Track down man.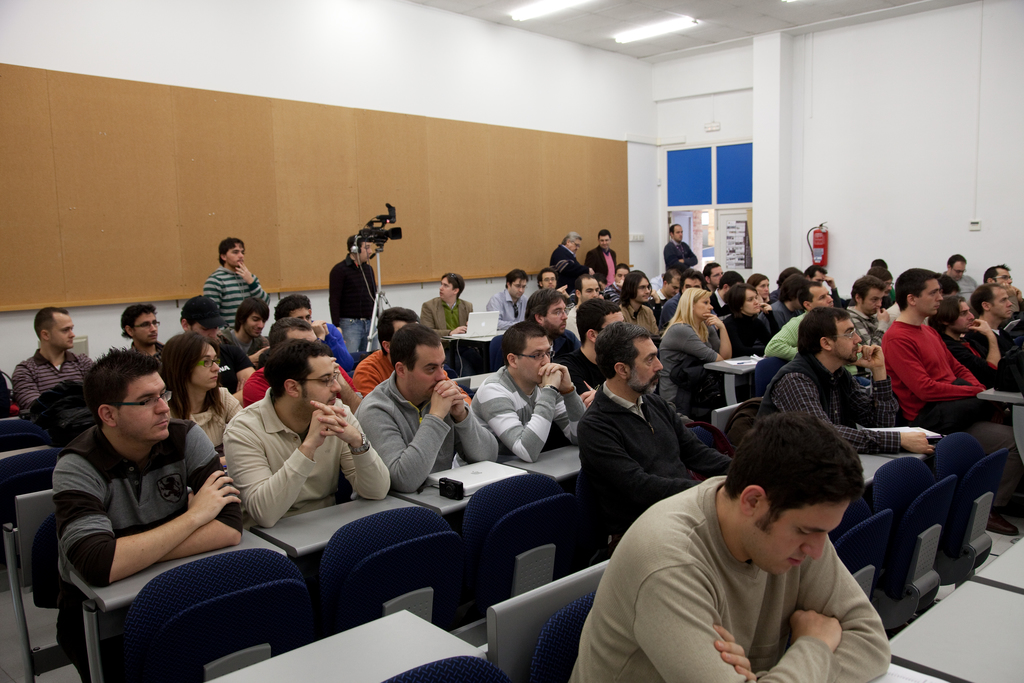
Tracked to {"left": 710, "top": 270, "right": 741, "bottom": 311}.
